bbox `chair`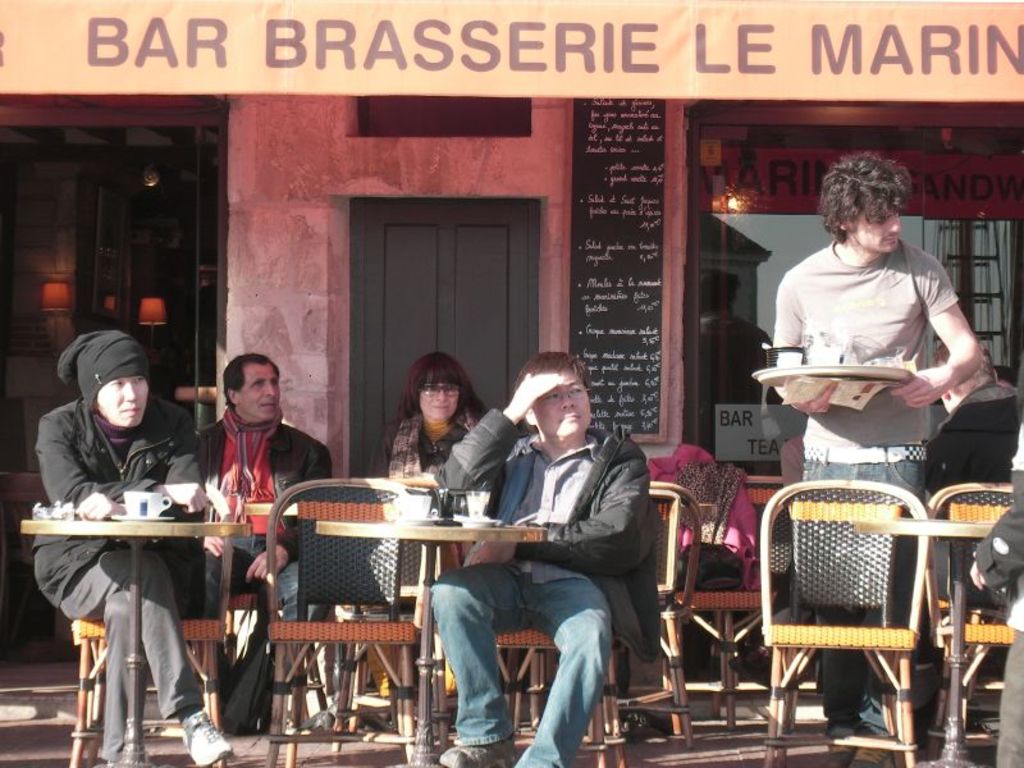
l=581, t=481, r=703, b=749
